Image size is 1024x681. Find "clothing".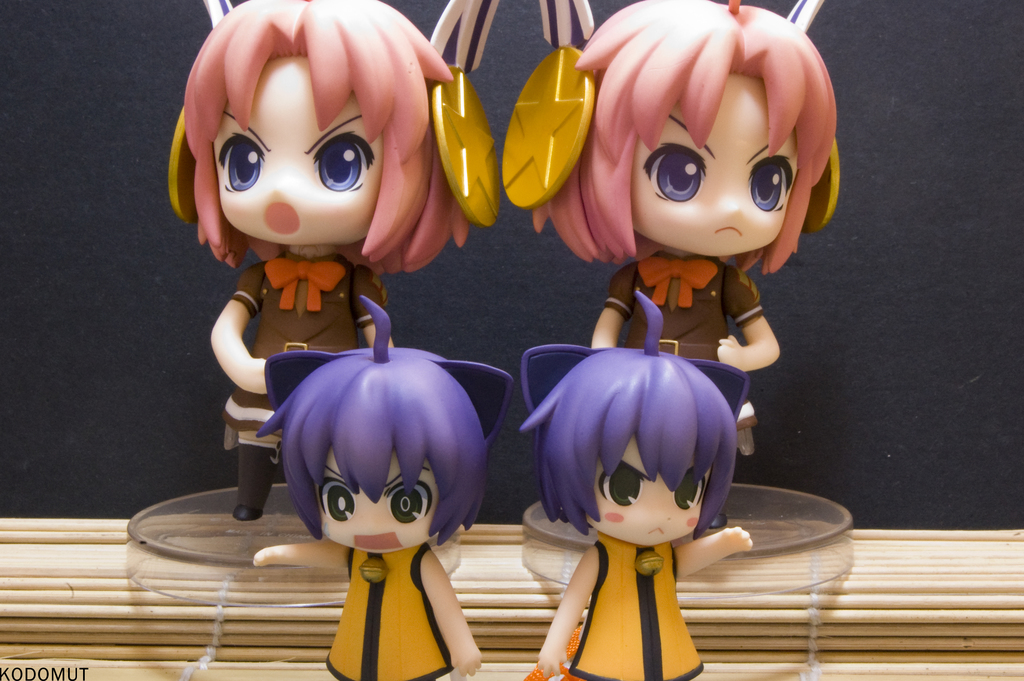
<region>609, 247, 766, 458</region>.
